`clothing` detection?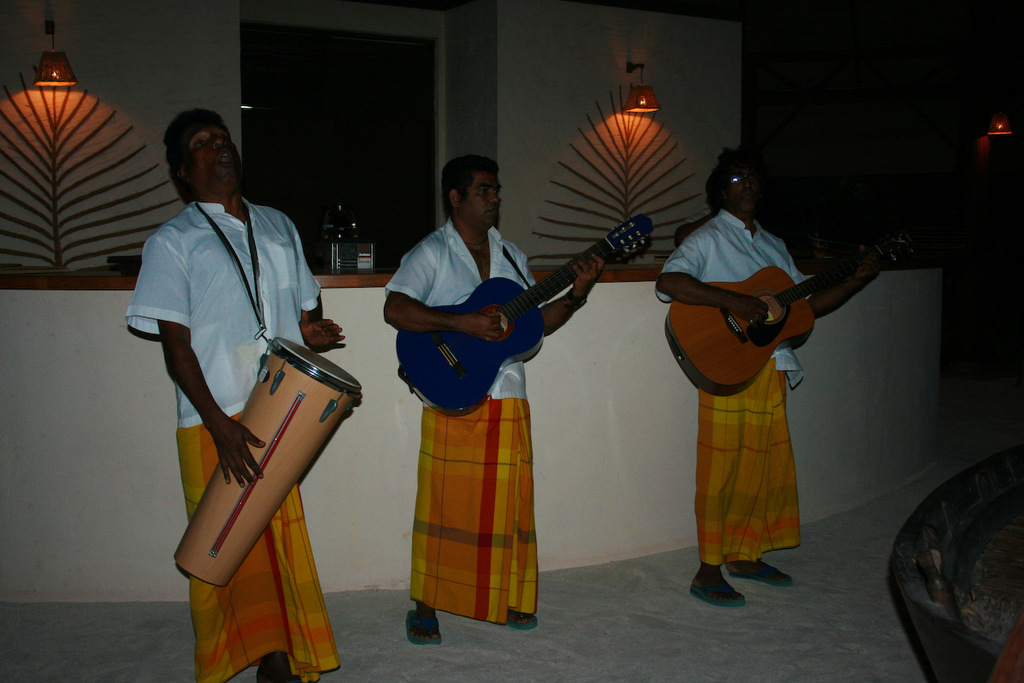
[387, 219, 544, 627]
